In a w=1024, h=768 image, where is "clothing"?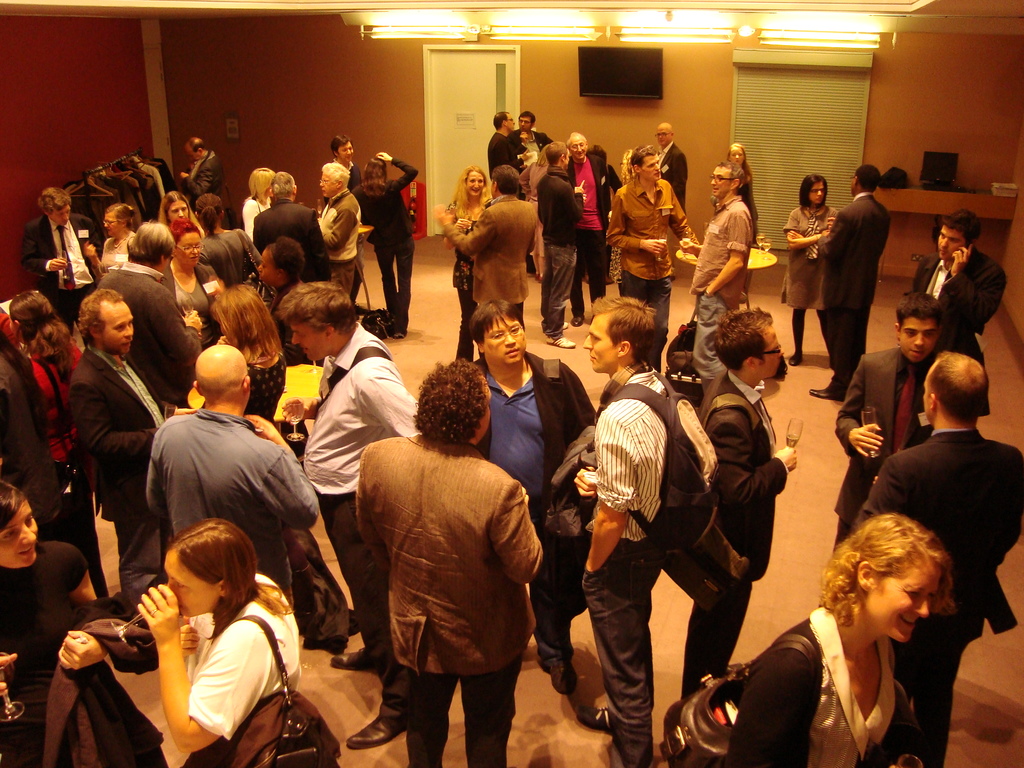
BBox(563, 155, 608, 316).
